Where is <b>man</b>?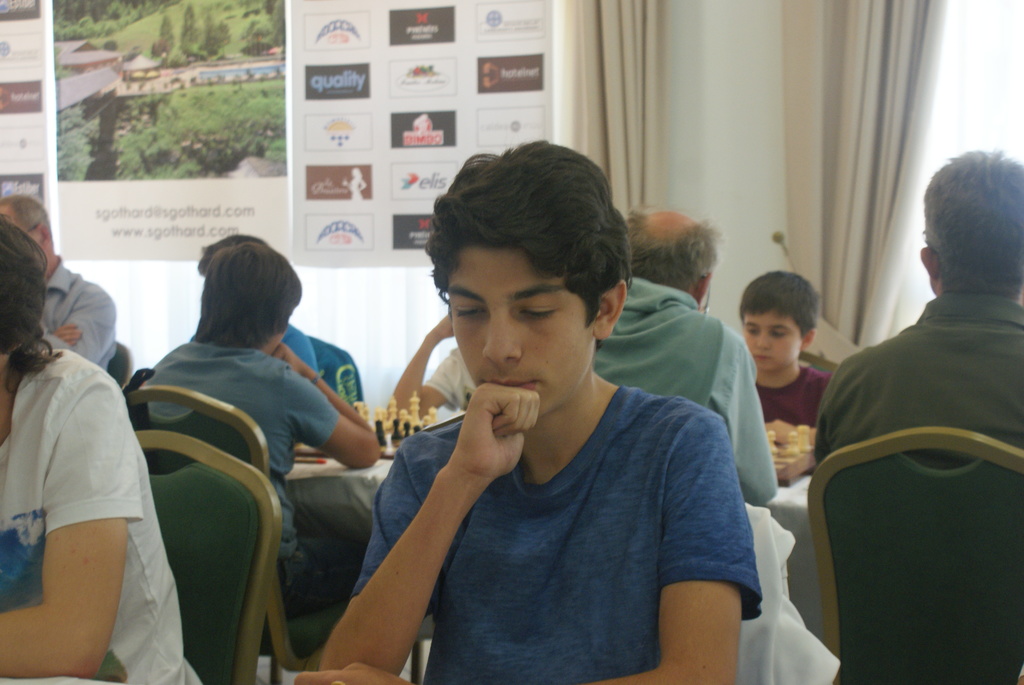
box=[814, 148, 1023, 468].
